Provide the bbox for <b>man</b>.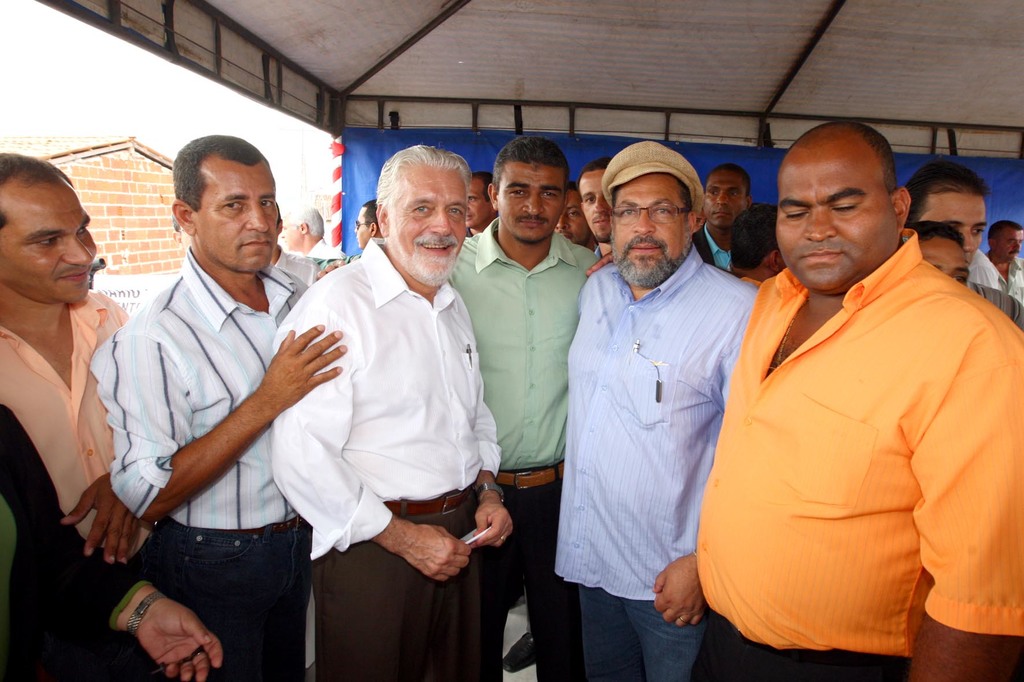
[701, 132, 1014, 663].
